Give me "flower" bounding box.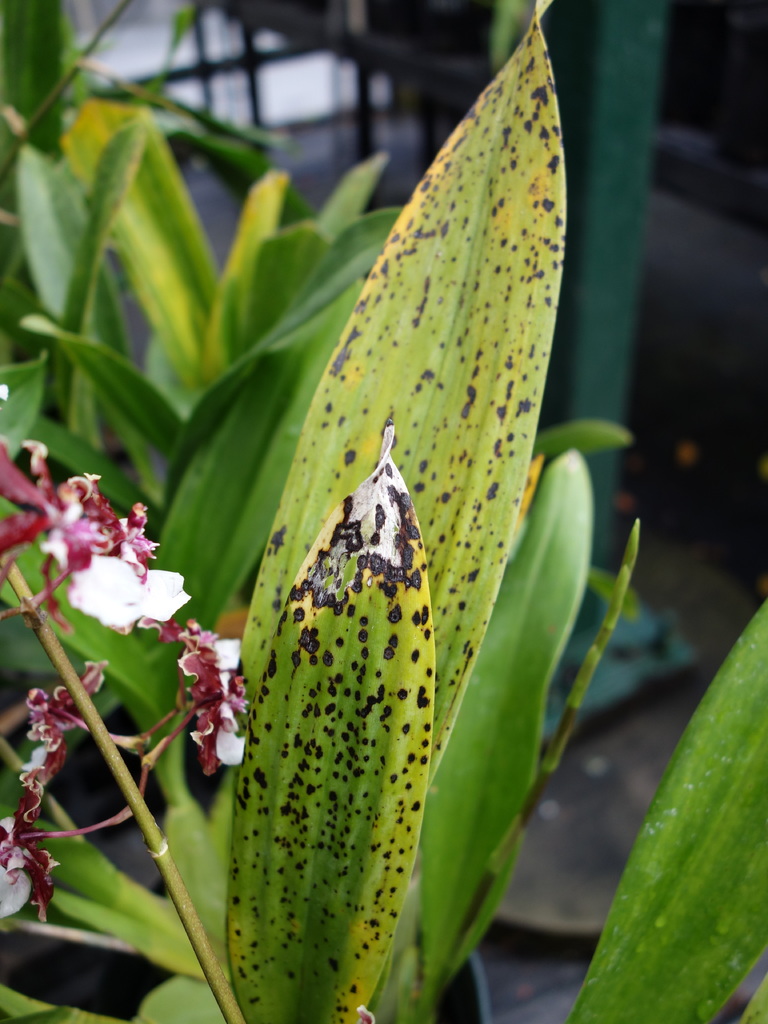
bbox(35, 461, 198, 639).
